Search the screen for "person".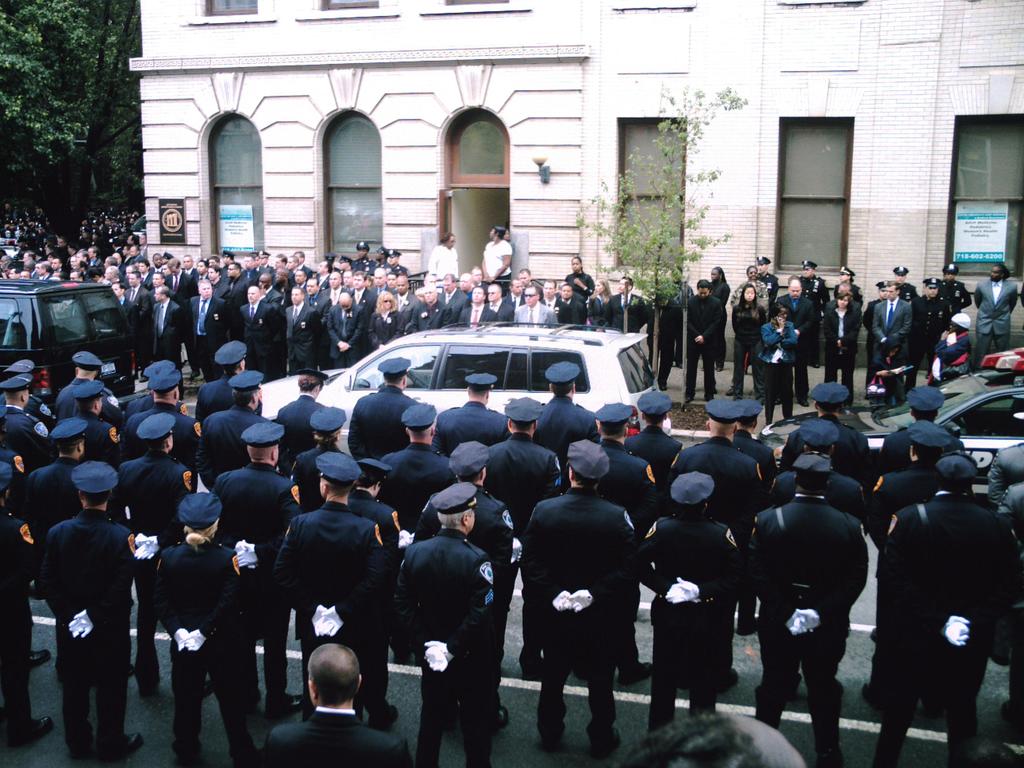
Found at x1=395, y1=483, x2=493, y2=767.
